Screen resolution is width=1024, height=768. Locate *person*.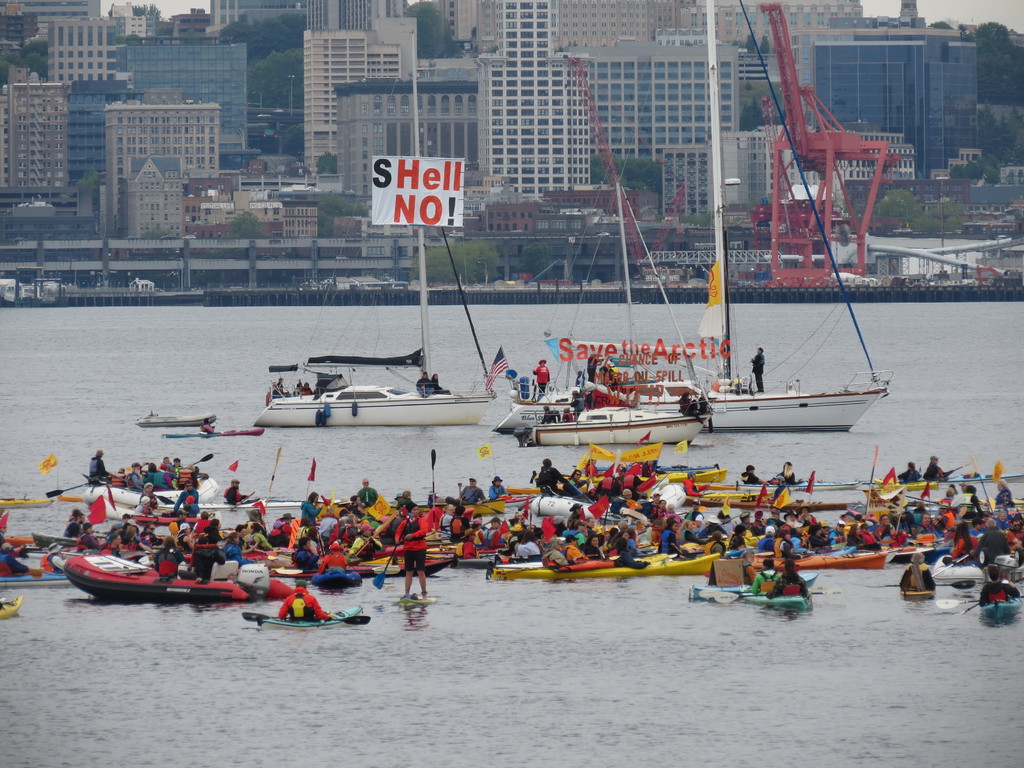
select_region(897, 463, 921, 481).
